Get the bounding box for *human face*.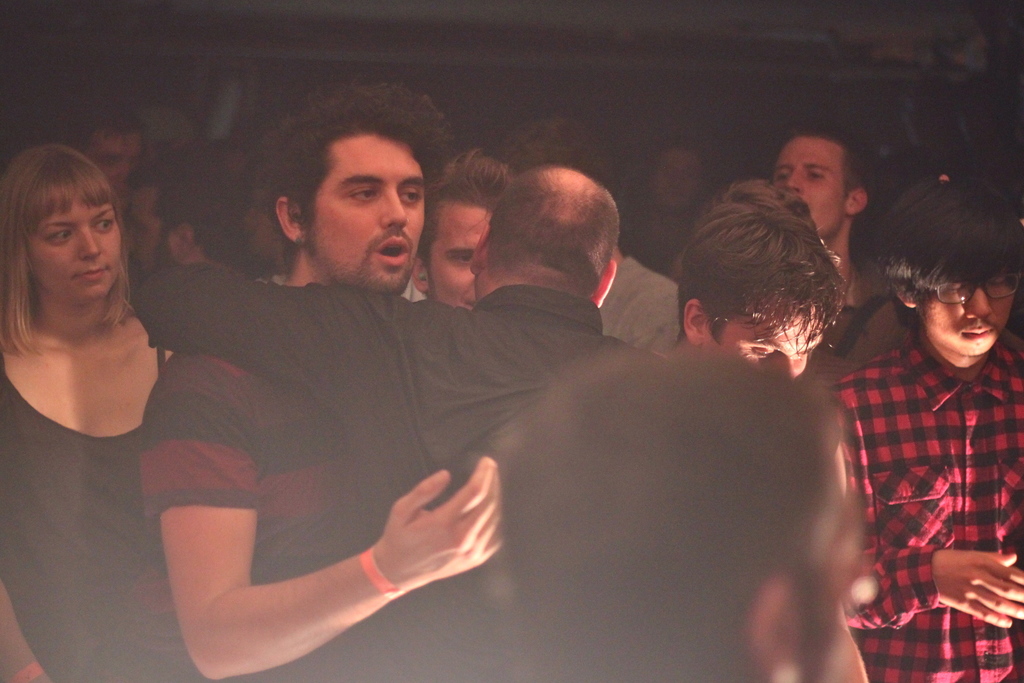
l=120, t=188, r=160, b=267.
